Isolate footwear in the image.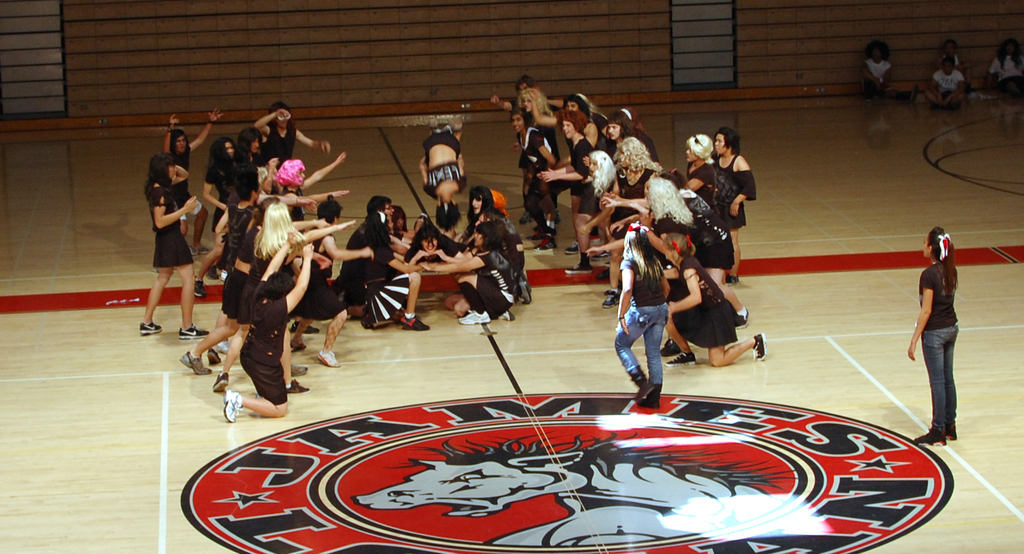
Isolated region: detection(529, 224, 552, 239).
